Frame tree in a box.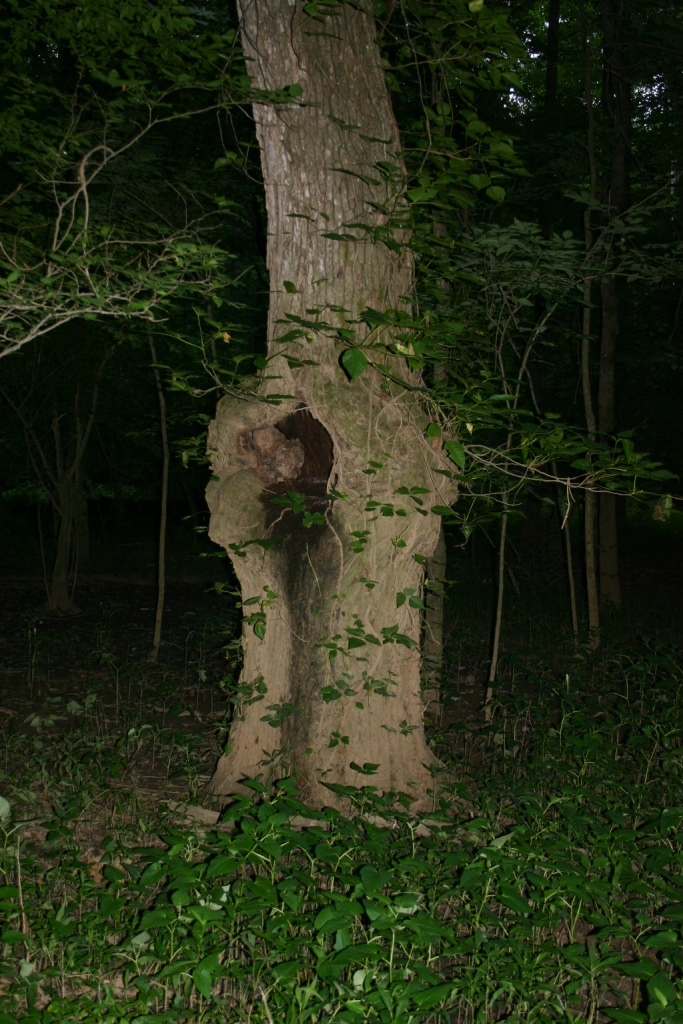
pyautogui.locateOnScreen(102, 52, 600, 813).
